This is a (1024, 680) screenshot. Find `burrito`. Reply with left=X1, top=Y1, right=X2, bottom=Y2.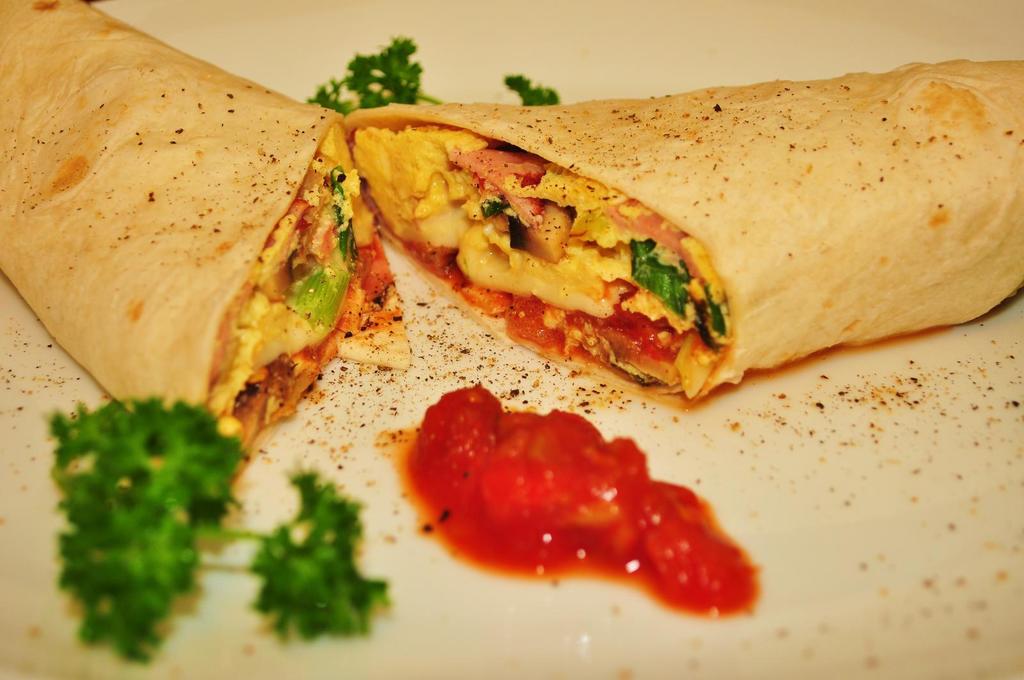
left=344, top=56, right=1023, bottom=407.
